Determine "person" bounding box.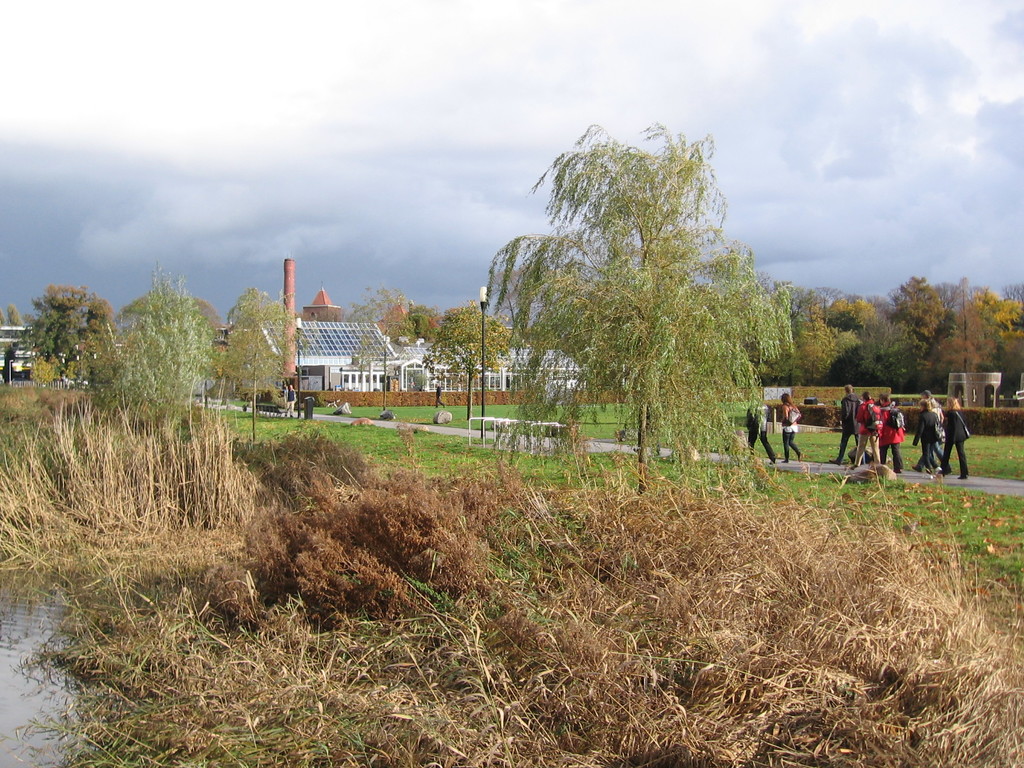
Determined: (779,389,807,463).
